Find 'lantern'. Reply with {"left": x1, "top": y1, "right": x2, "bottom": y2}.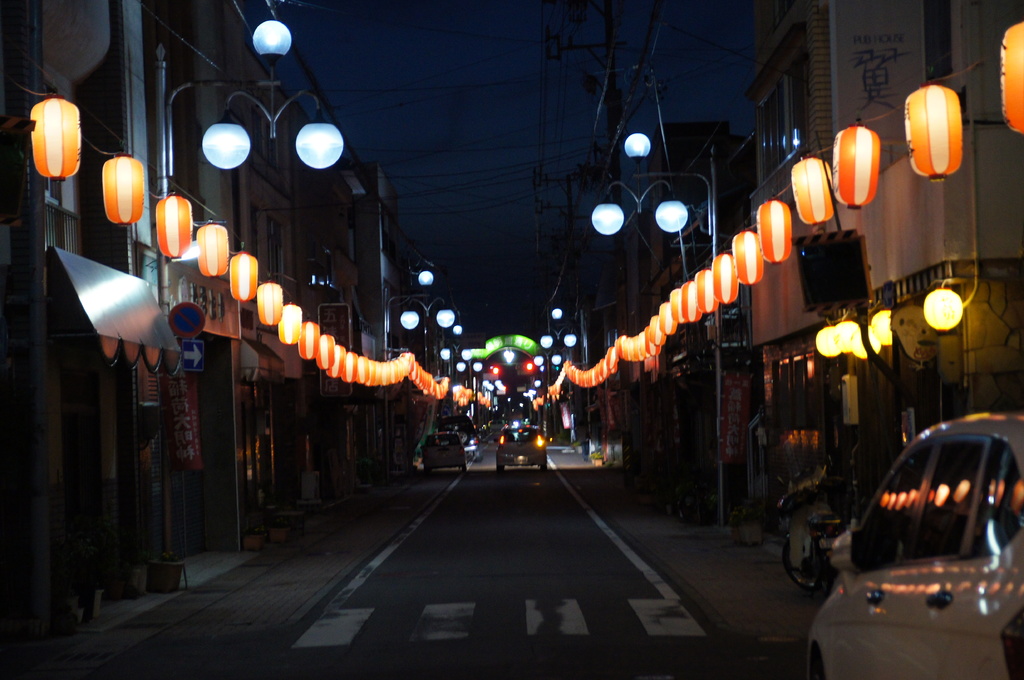
{"left": 755, "top": 193, "right": 792, "bottom": 264}.
